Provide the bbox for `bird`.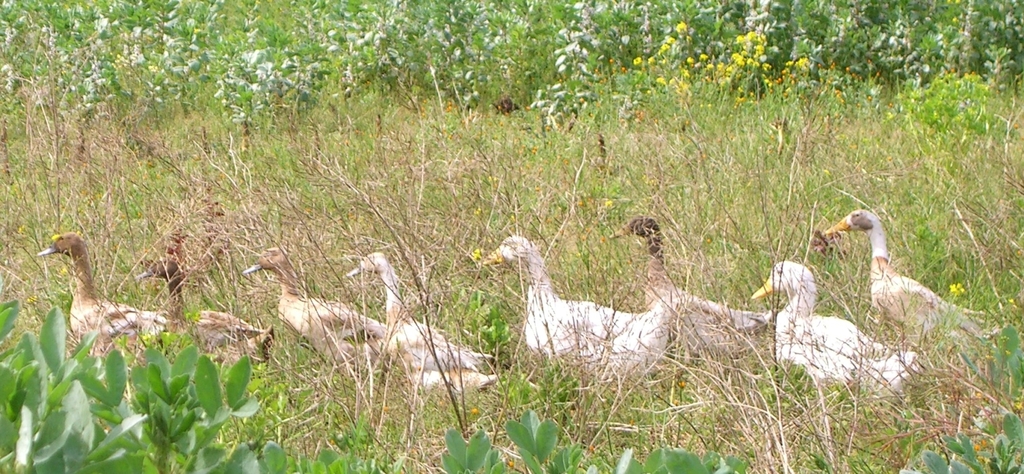
[x1=480, y1=232, x2=672, y2=395].
